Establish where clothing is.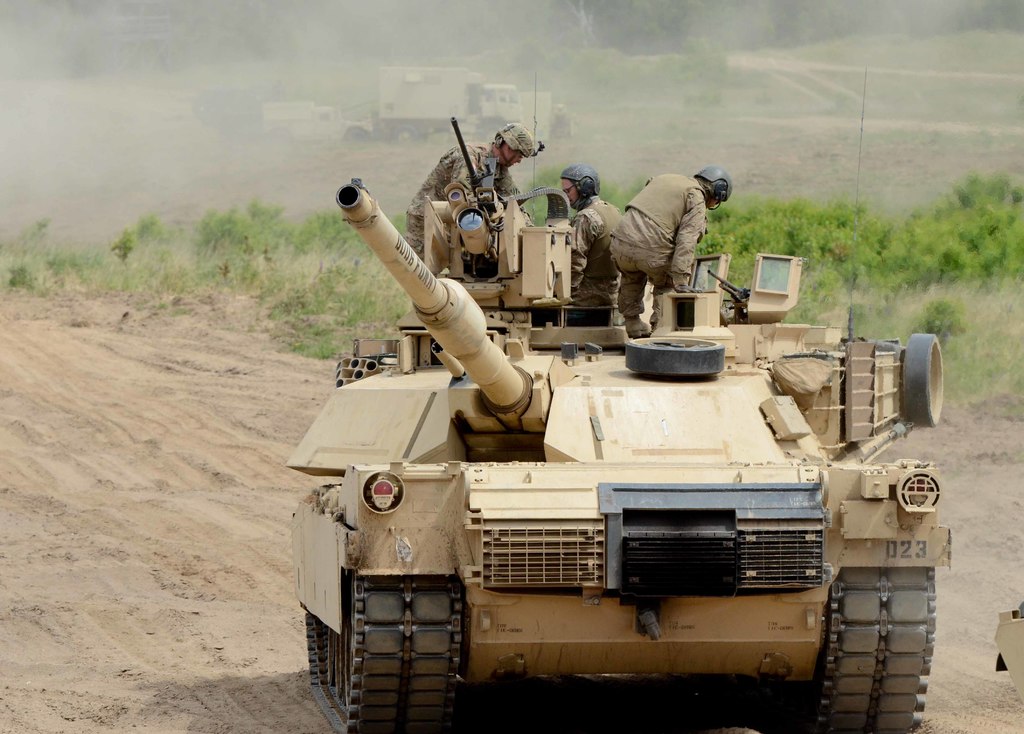
Established at (left=572, top=199, right=623, bottom=304).
